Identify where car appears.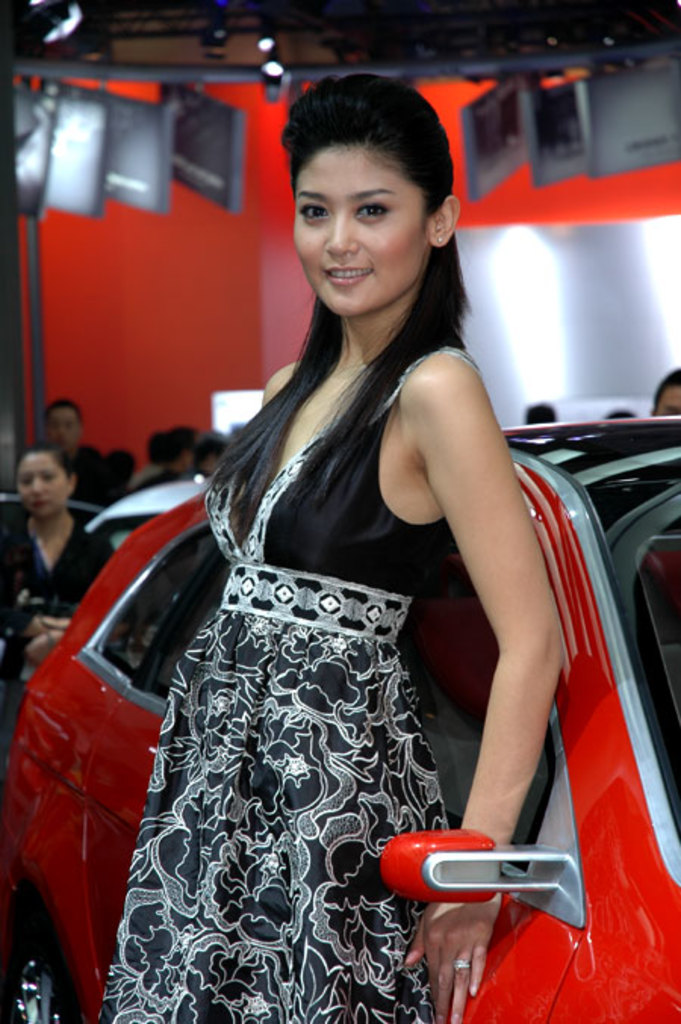
Appears at [0,414,679,1022].
